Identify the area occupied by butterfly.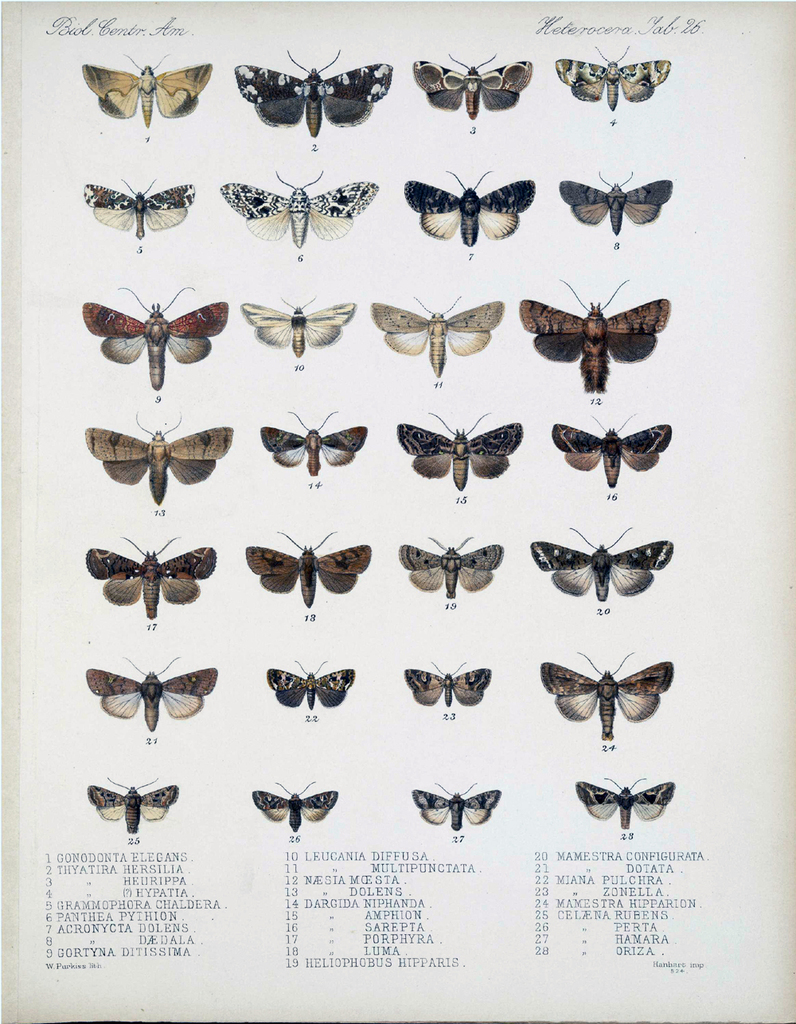
Area: <region>529, 529, 679, 606</region>.
